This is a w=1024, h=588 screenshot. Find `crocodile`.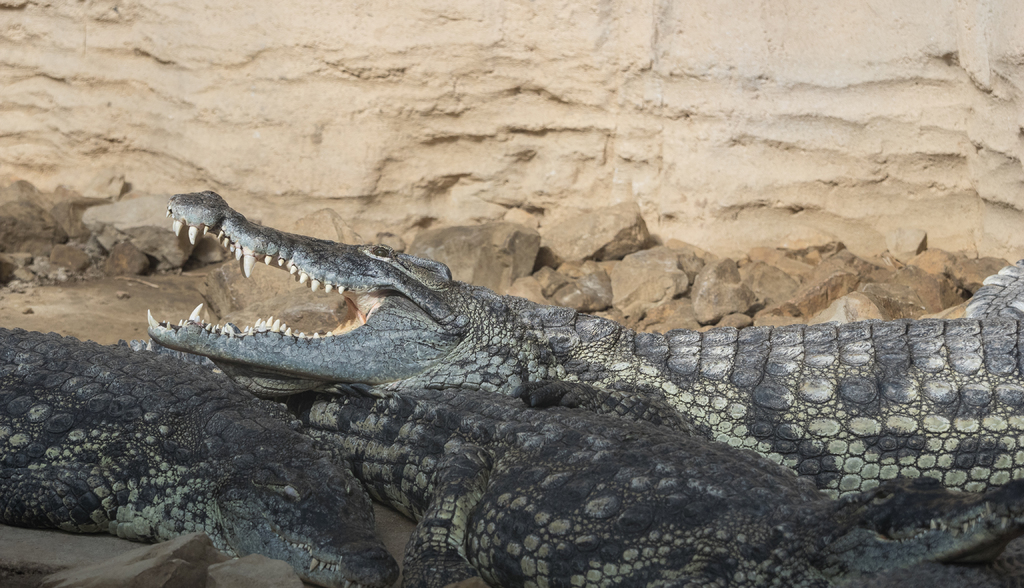
Bounding box: locate(1, 324, 398, 587).
